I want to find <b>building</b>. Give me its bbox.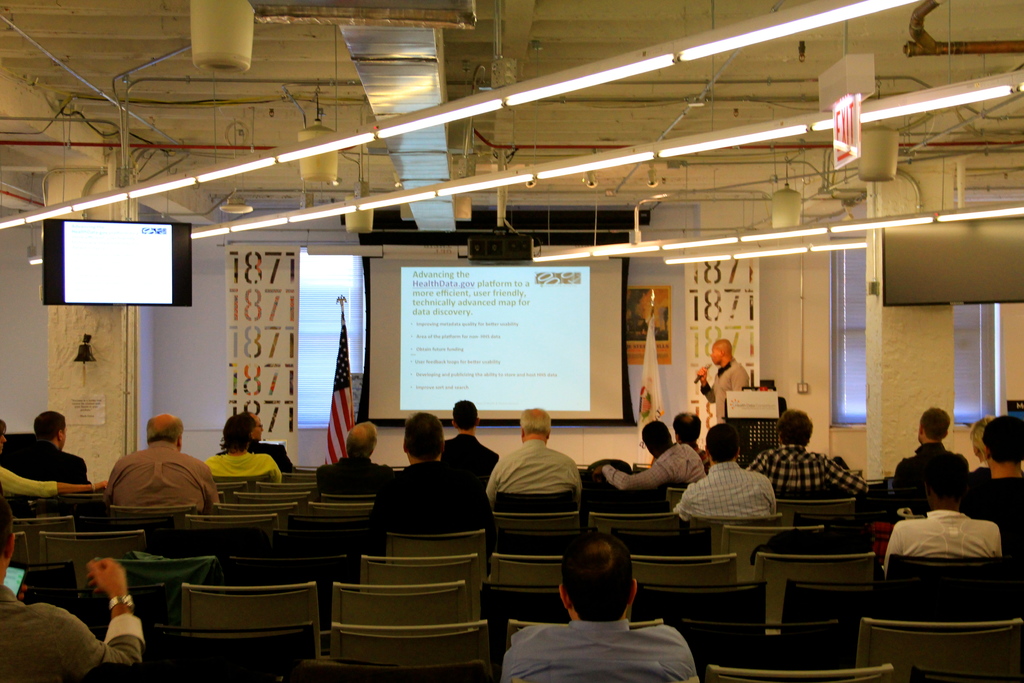
[left=0, top=0, right=1023, bottom=682].
